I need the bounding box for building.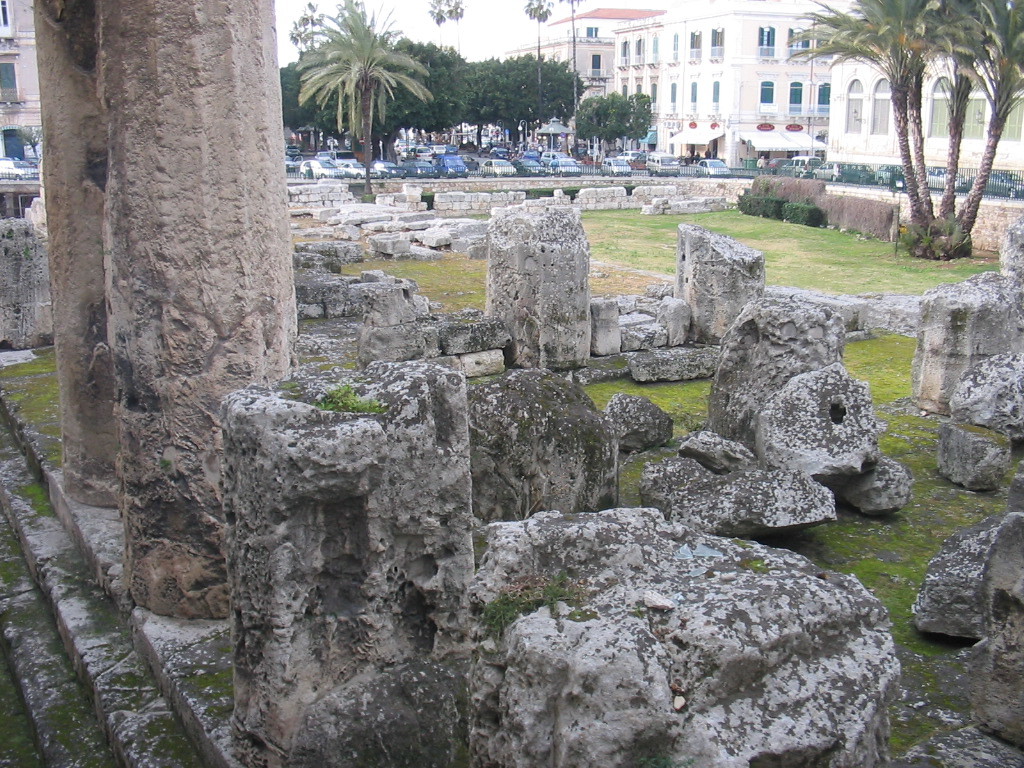
Here it is: detection(616, 14, 657, 155).
